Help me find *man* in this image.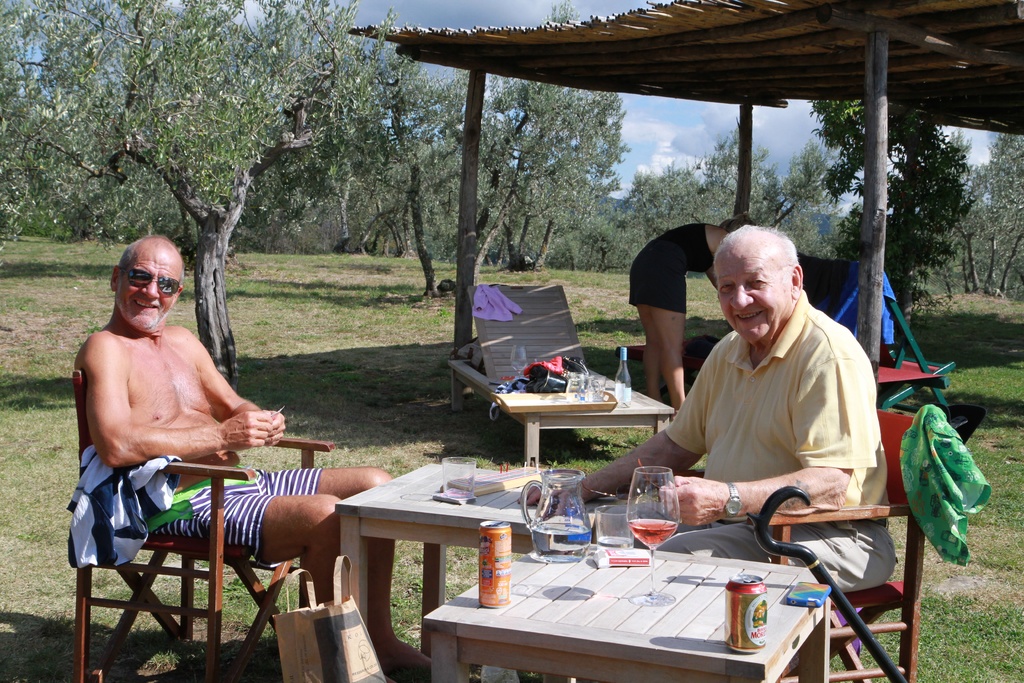
Found it: x1=71 y1=237 x2=431 y2=675.
